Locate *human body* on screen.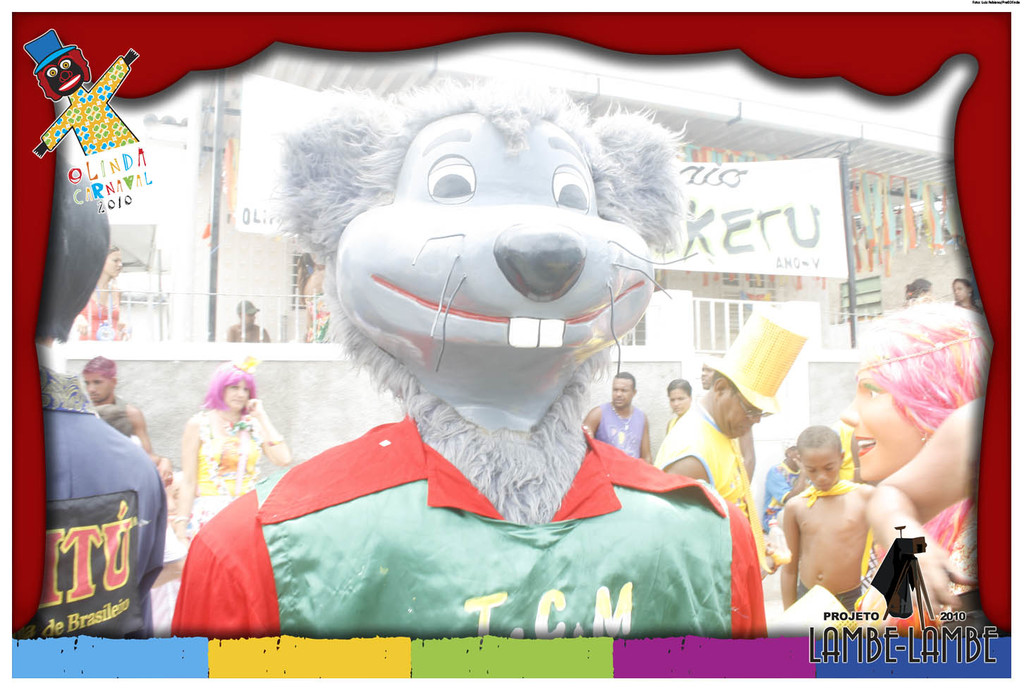
On screen at 652 357 774 548.
